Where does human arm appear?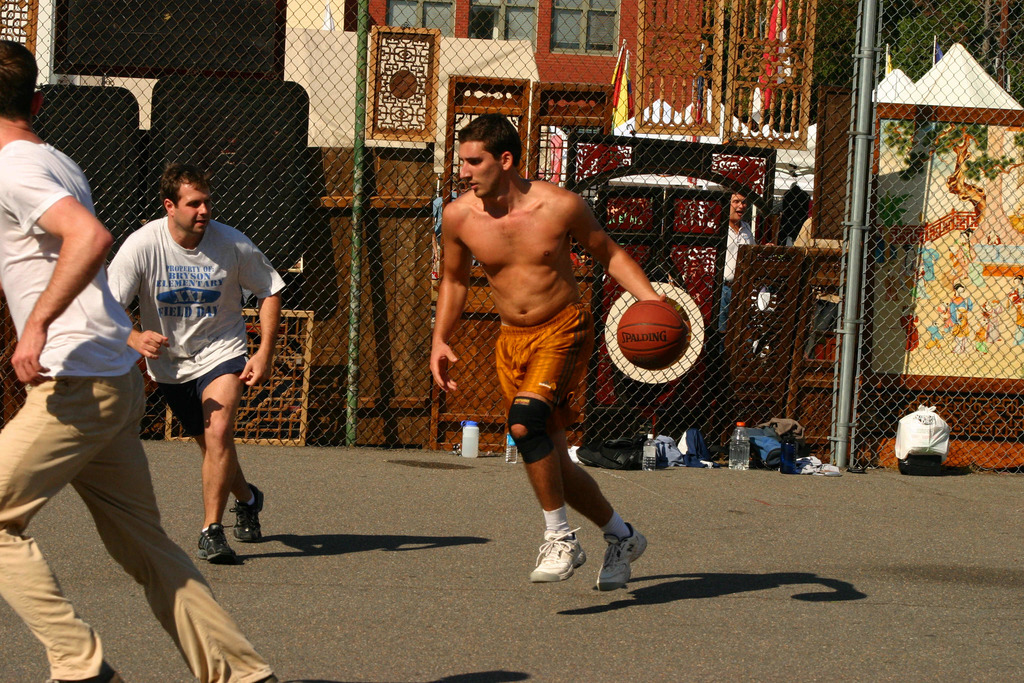
Appears at 427 208 468 389.
